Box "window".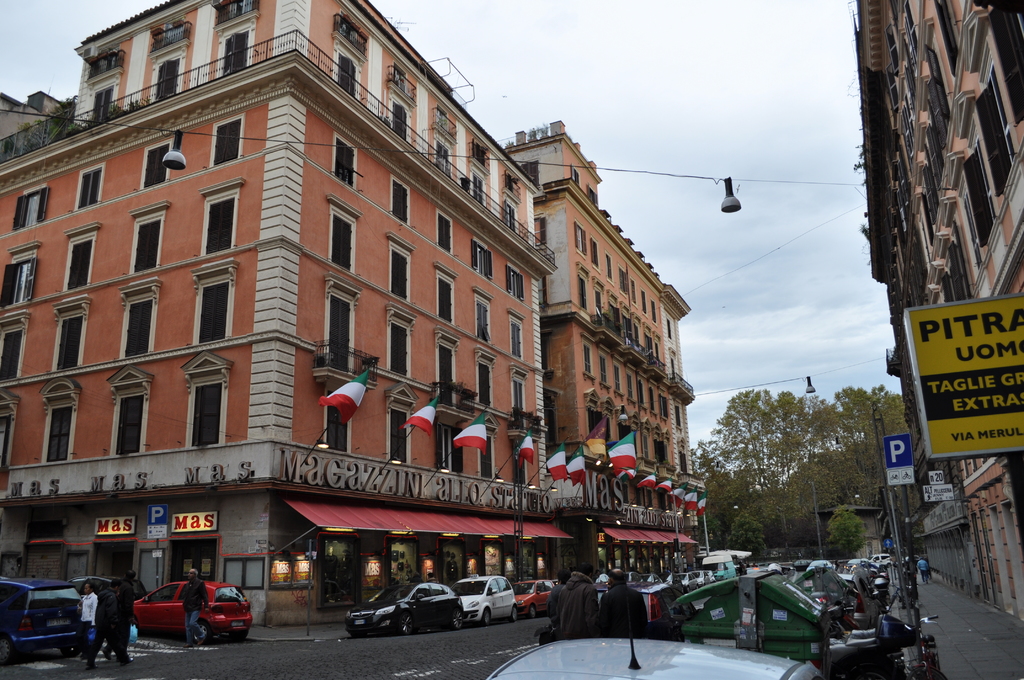
region(93, 83, 113, 122).
